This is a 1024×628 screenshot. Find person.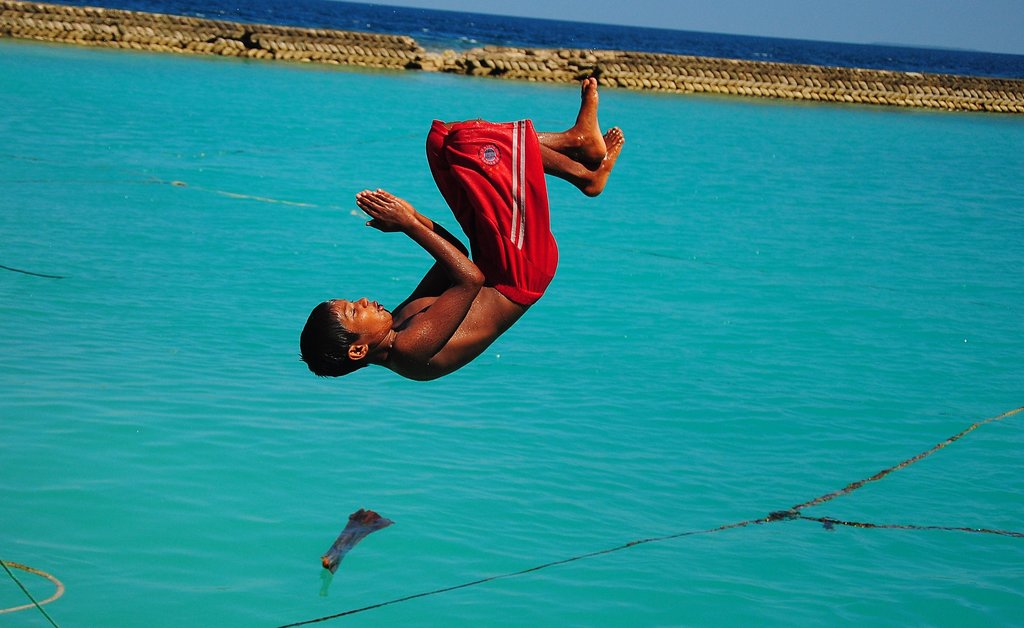
Bounding box: [x1=299, y1=75, x2=626, y2=384].
